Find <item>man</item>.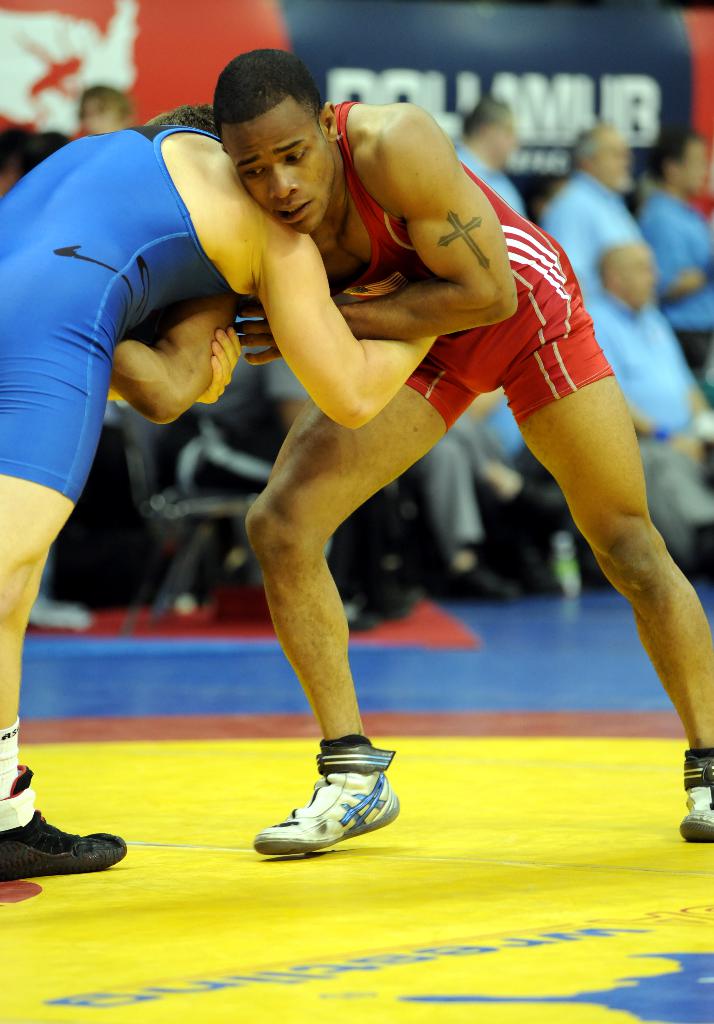
72, 83, 132, 140.
